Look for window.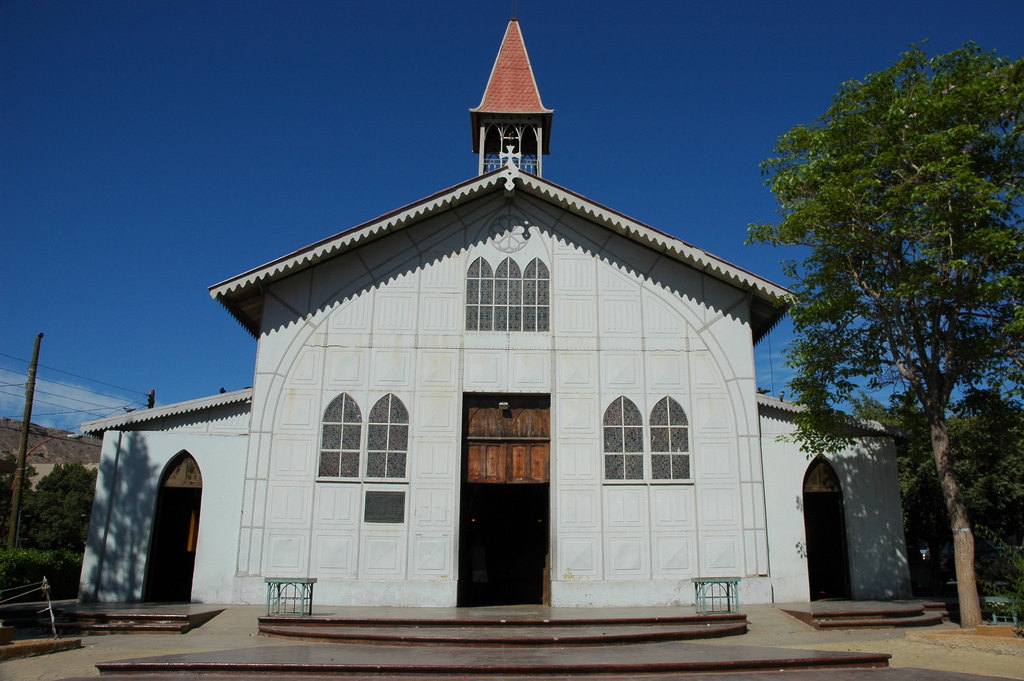
Found: left=596, top=382, right=698, bottom=481.
